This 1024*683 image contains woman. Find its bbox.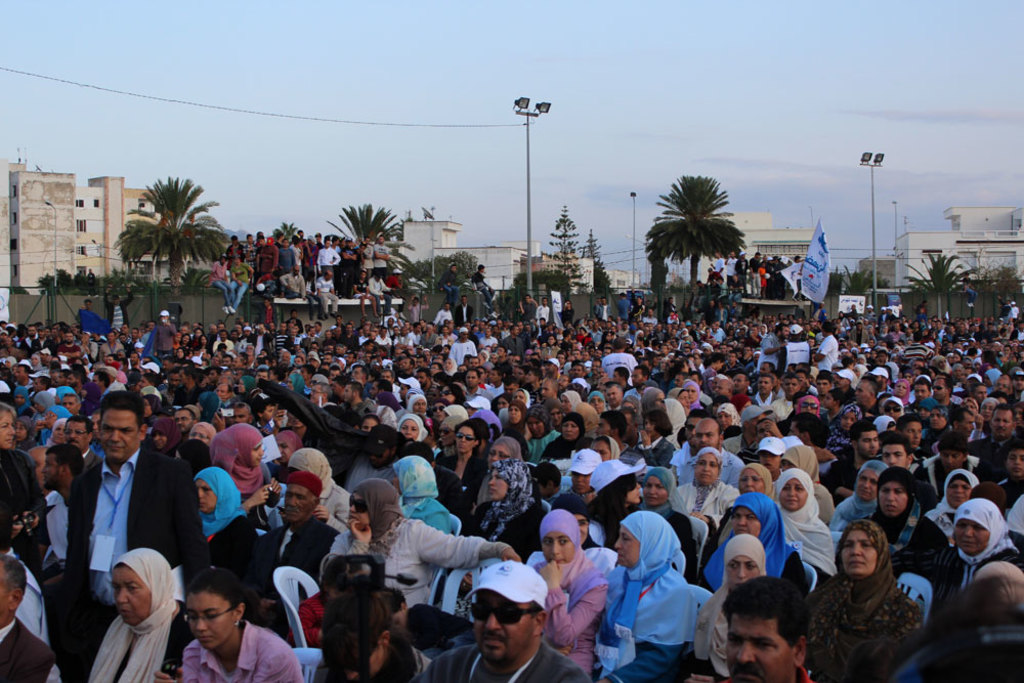
crop(684, 443, 736, 526).
